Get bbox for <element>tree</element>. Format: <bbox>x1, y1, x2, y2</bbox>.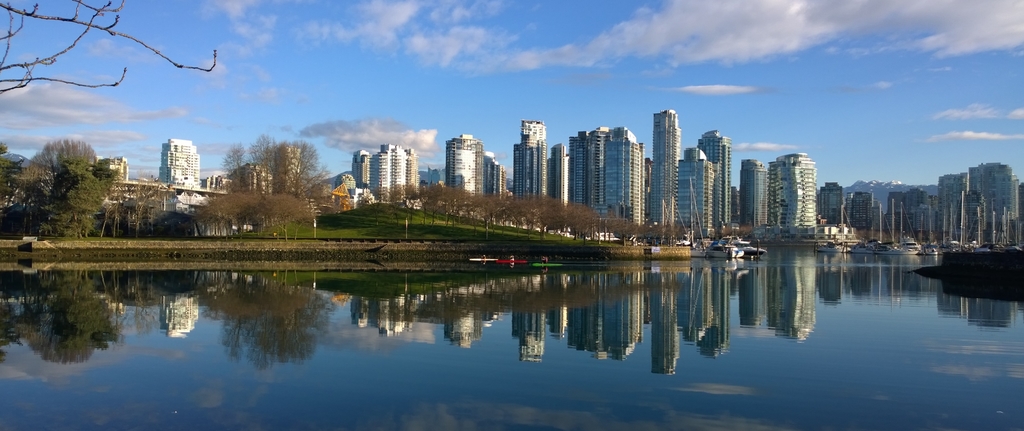
<bbox>41, 159, 122, 234</bbox>.
